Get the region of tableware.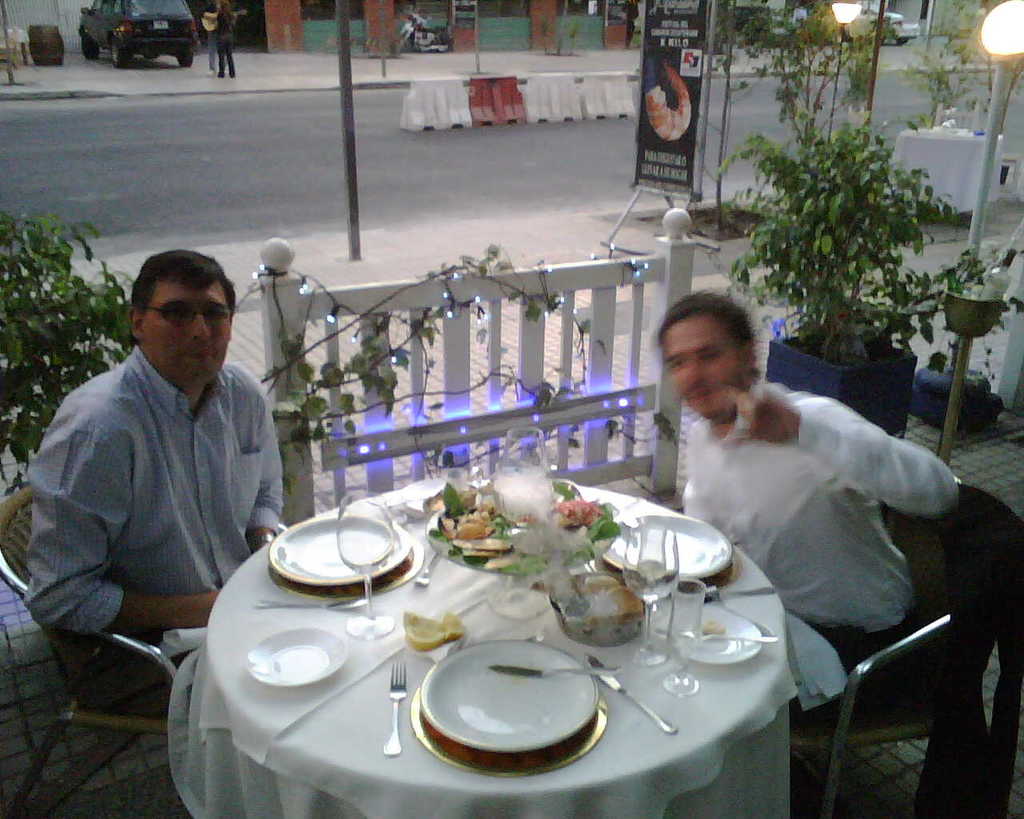
pyautogui.locateOnScreen(621, 520, 687, 667).
